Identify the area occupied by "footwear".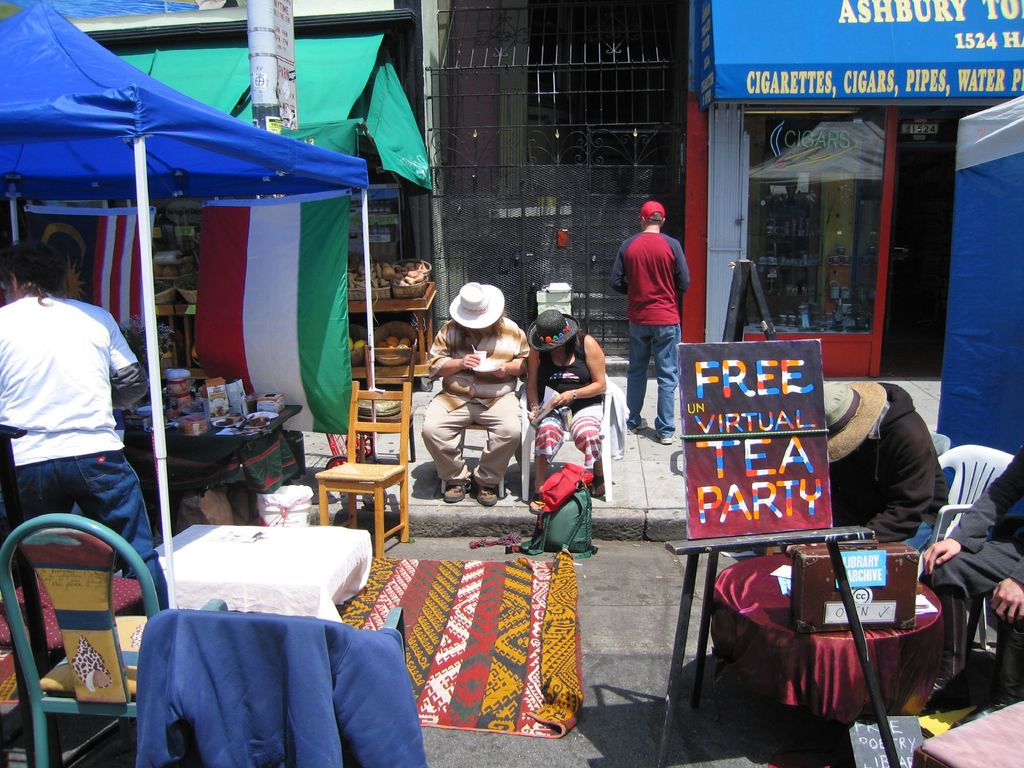
Area: (left=628, top=415, right=648, bottom=434).
